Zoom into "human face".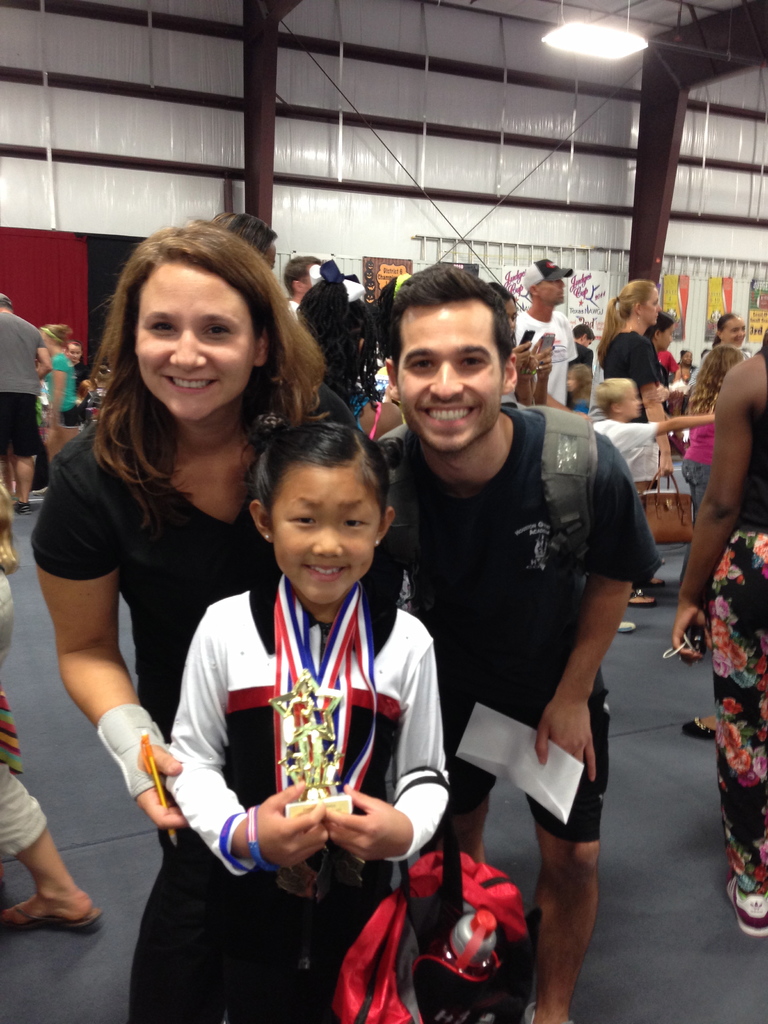
Zoom target: l=271, t=462, r=376, b=604.
